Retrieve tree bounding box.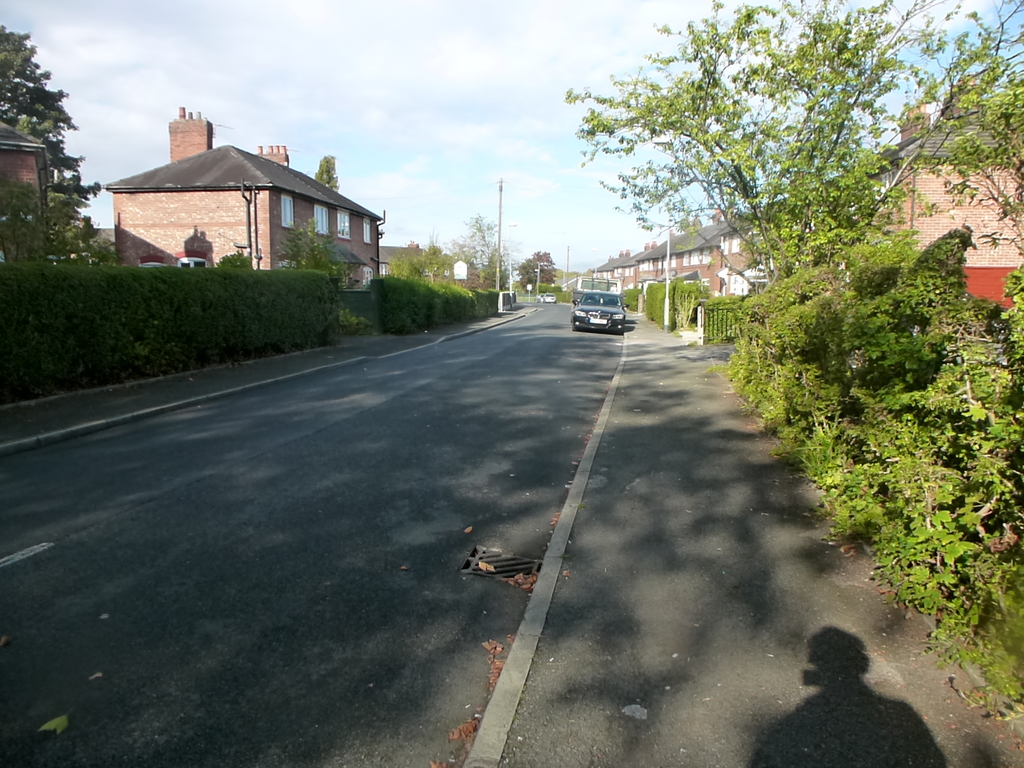
Bounding box: bbox=[278, 223, 348, 291].
